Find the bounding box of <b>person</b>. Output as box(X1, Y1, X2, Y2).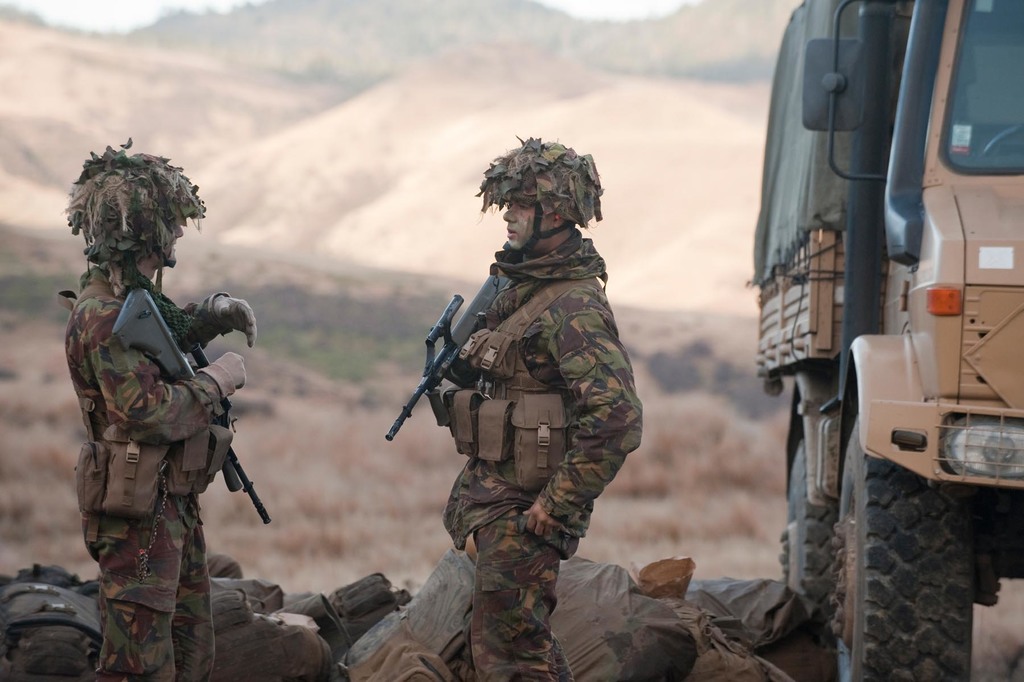
box(398, 149, 636, 653).
